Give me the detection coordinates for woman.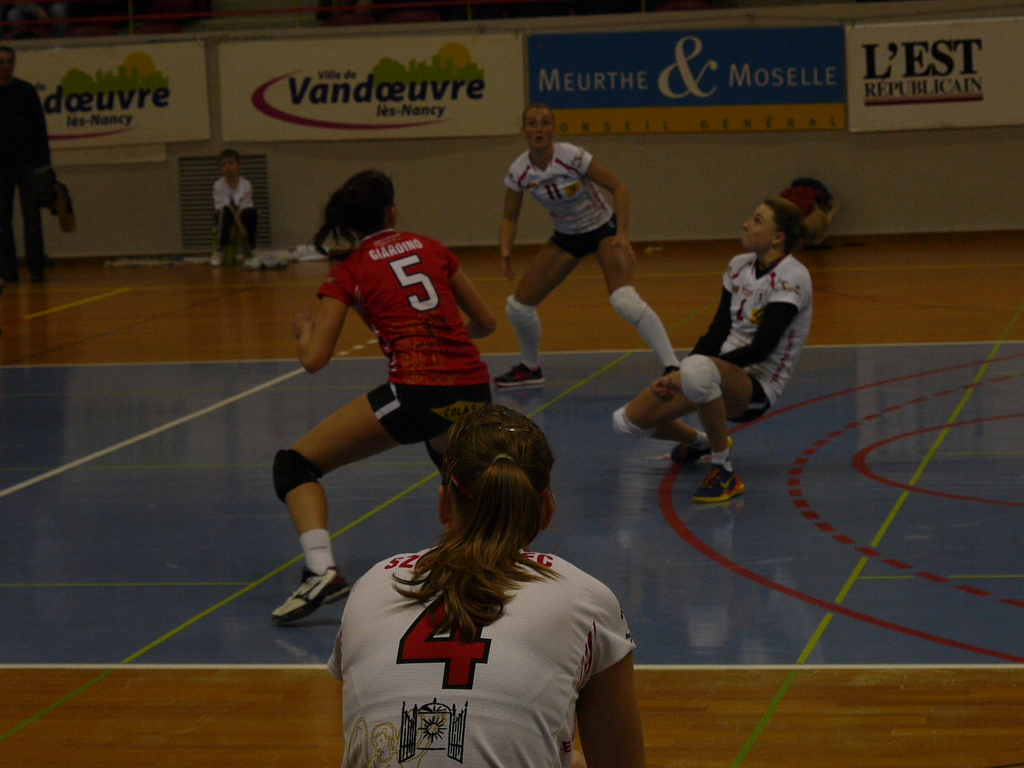
268:168:500:621.
